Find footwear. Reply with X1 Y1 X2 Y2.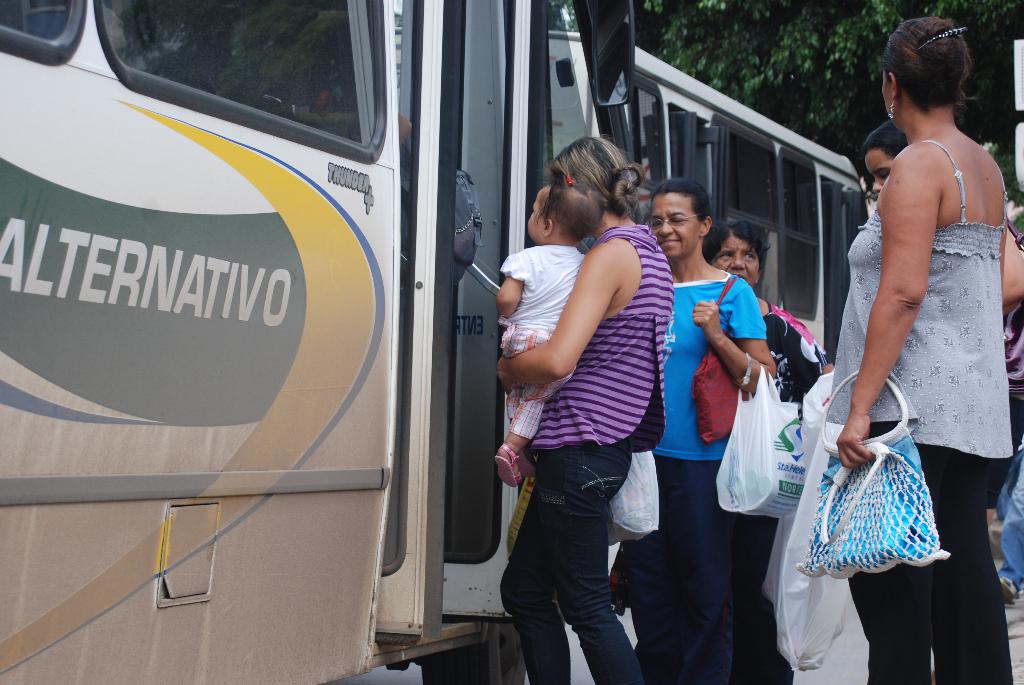
494 445 524 485.
